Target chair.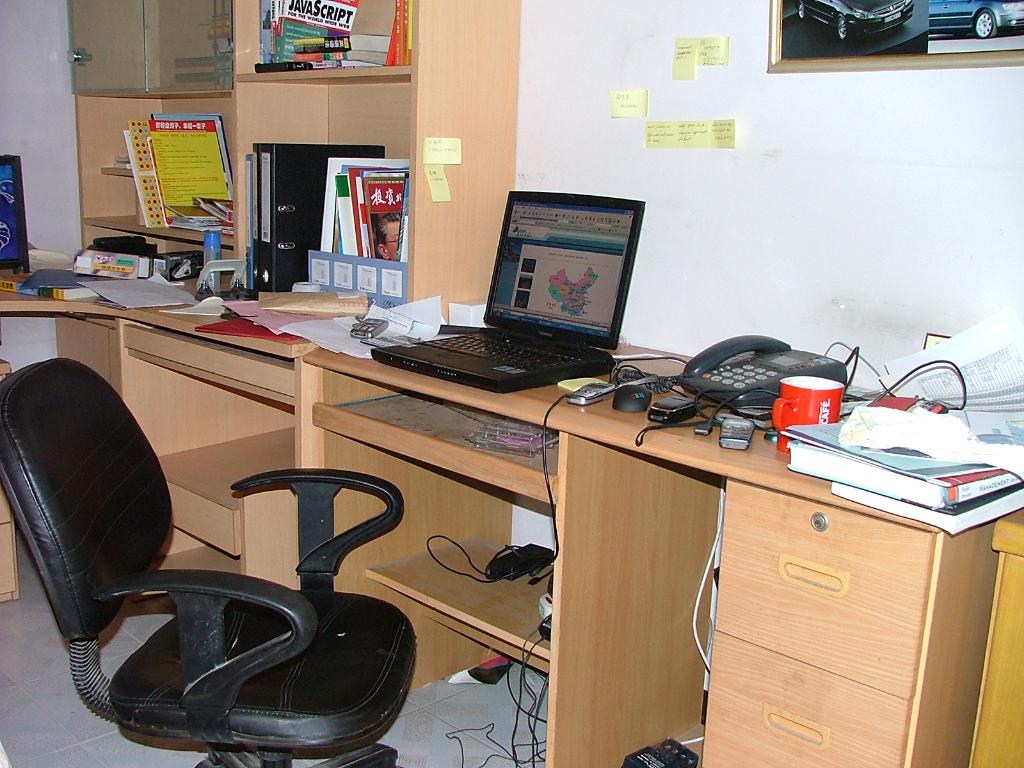
Target region: left=21, top=349, right=382, bottom=767.
